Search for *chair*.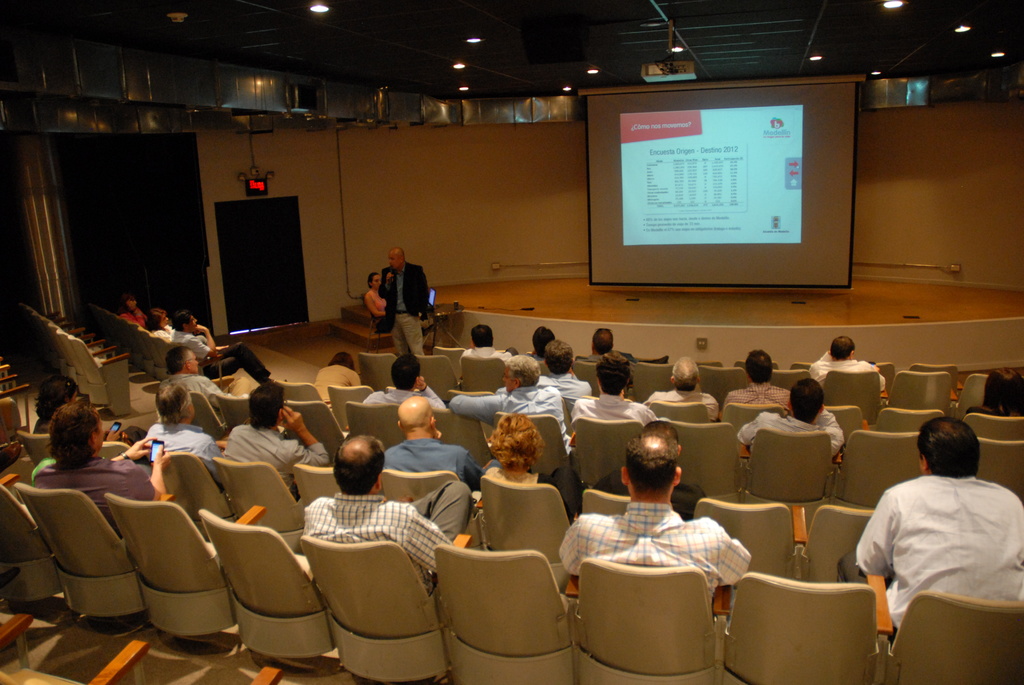
Found at x1=771, y1=371, x2=810, y2=396.
